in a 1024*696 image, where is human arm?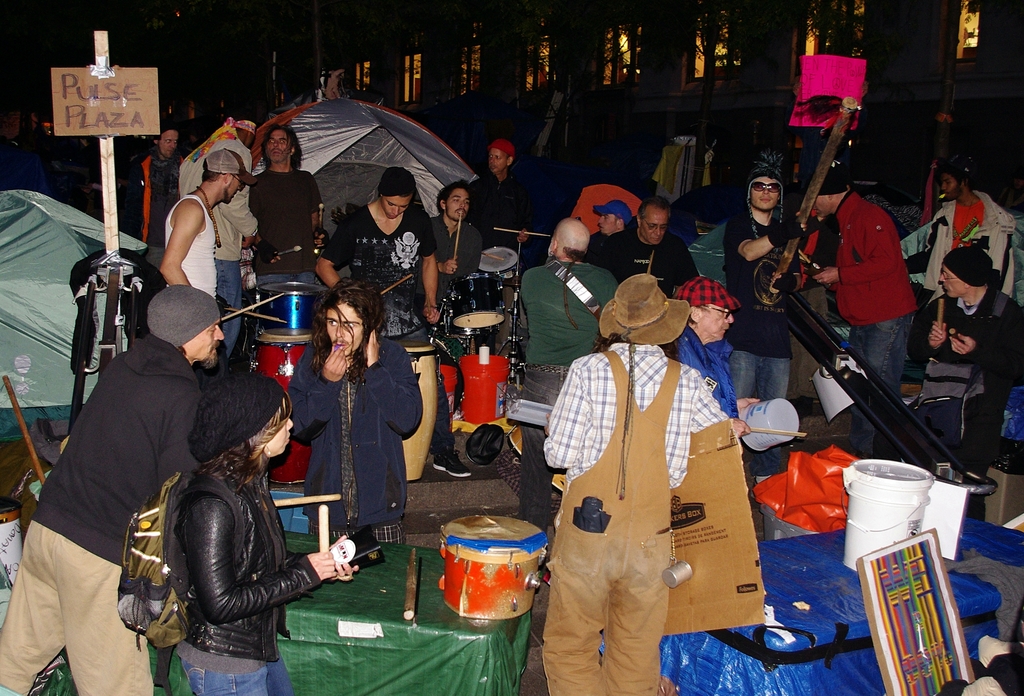
Rect(365, 323, 419, 444).
